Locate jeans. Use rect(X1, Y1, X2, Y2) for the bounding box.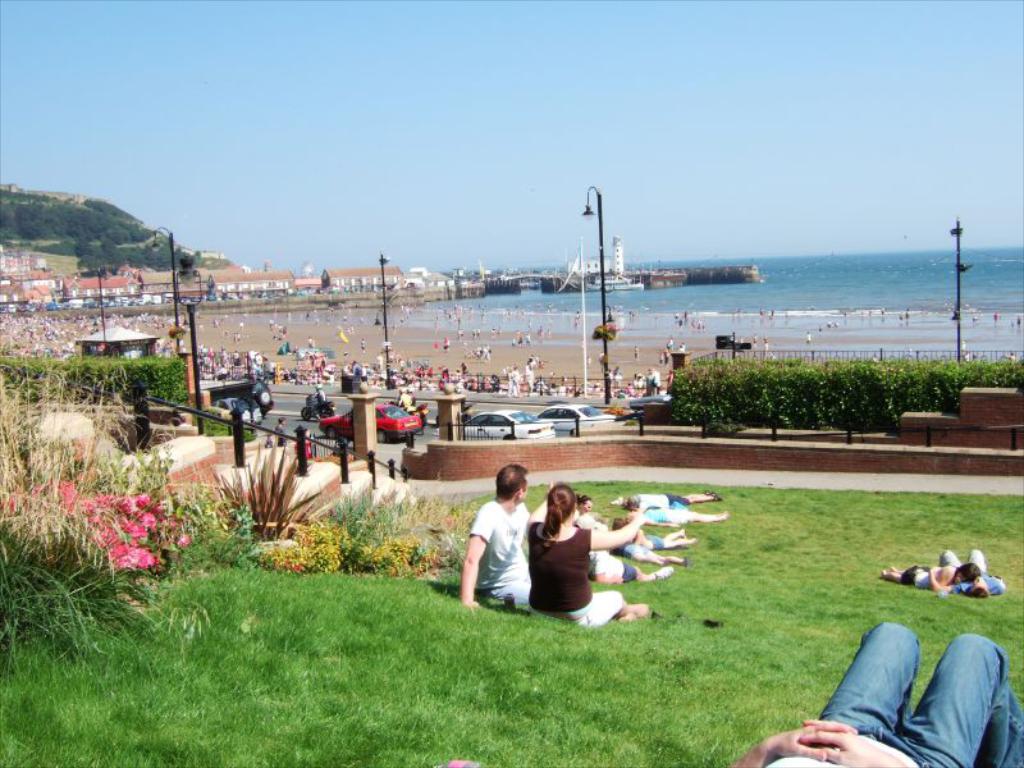
rect(622, 558, 639, 582).
